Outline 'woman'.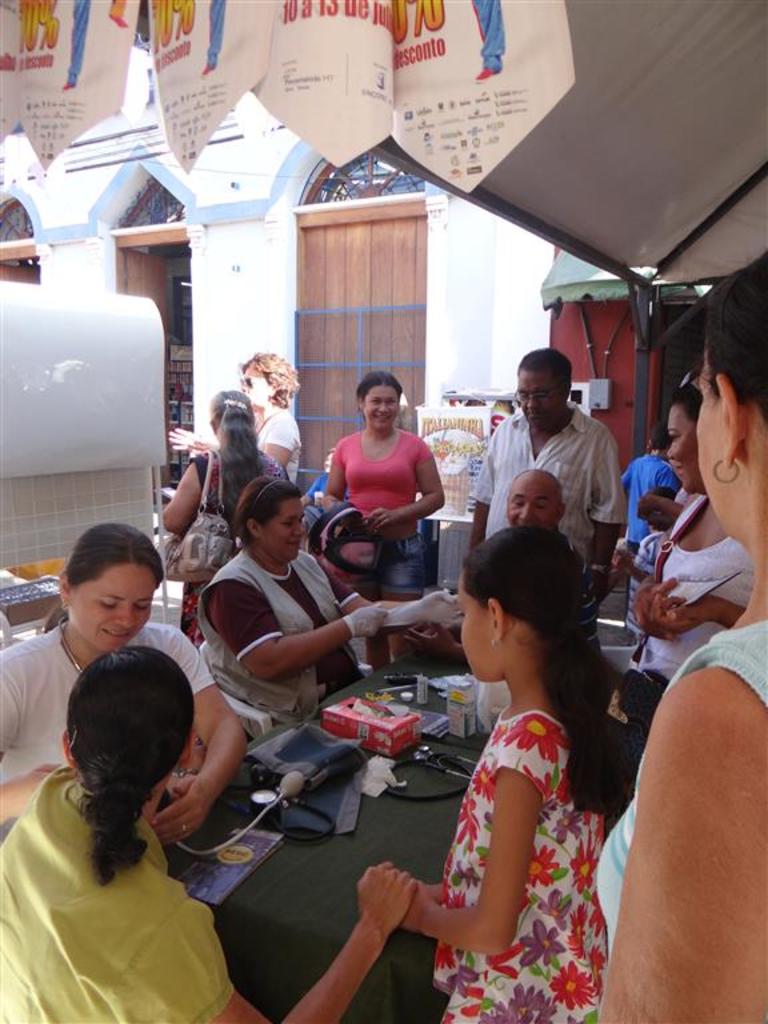
Outline: box=[317, 373, 443, 679].
